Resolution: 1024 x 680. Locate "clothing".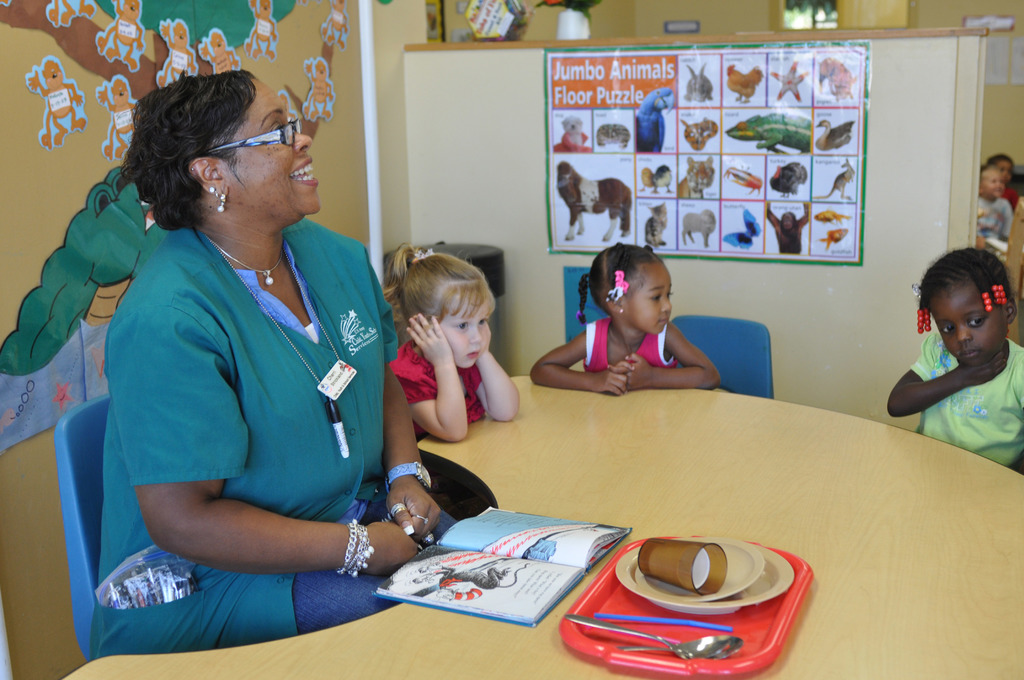
(906,332,1023,469).
